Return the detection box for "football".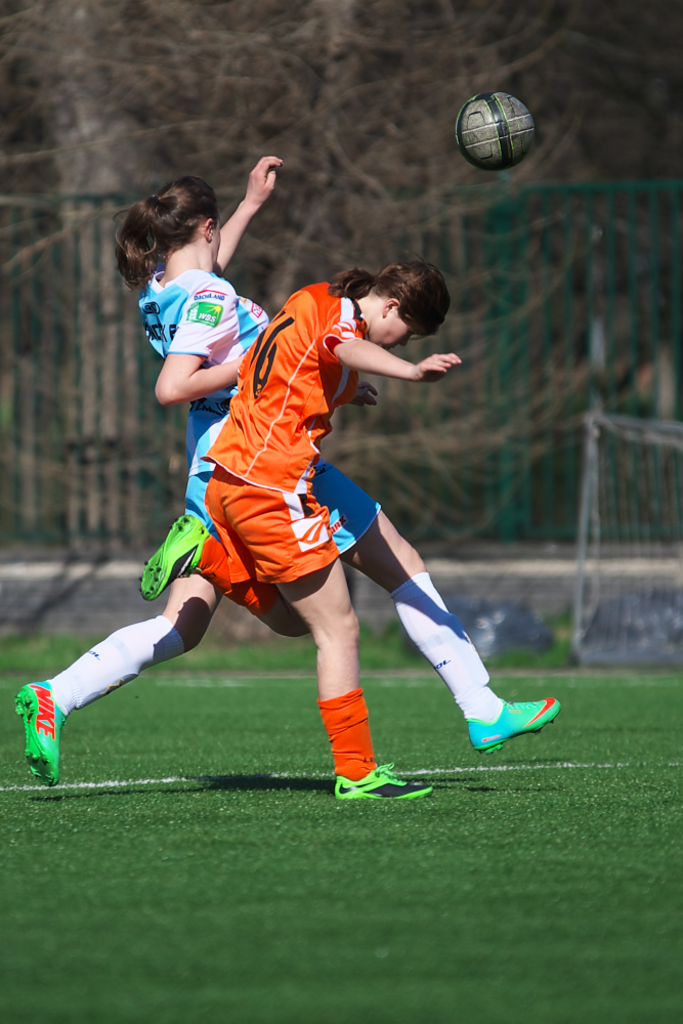
select_region(455, 89, 537, 164).
